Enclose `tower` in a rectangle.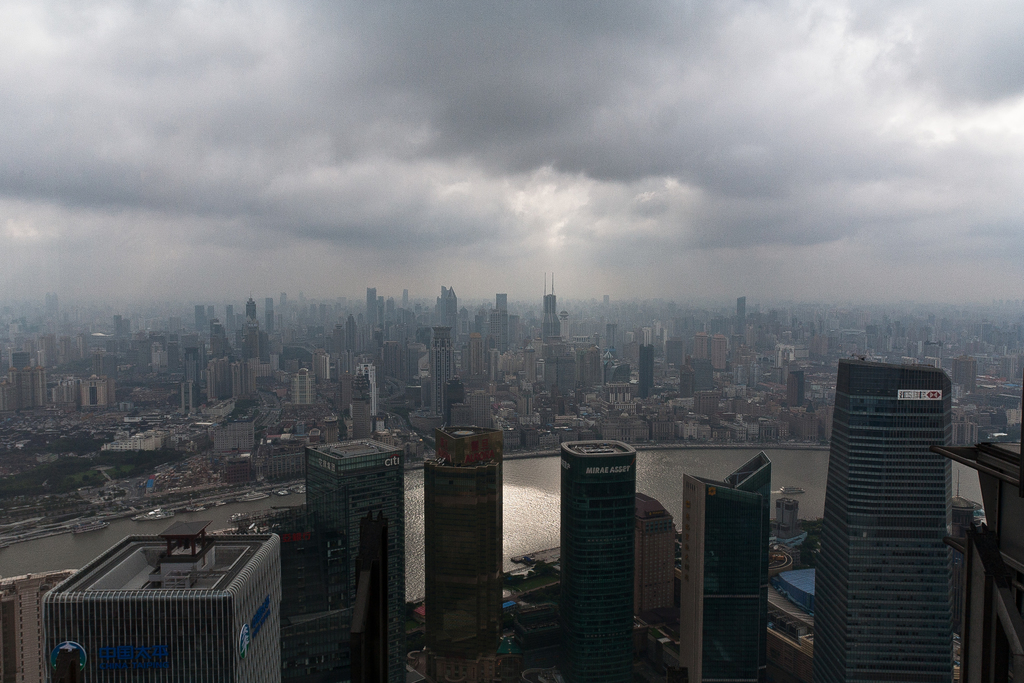
locate(566, 440, 637, 682).
